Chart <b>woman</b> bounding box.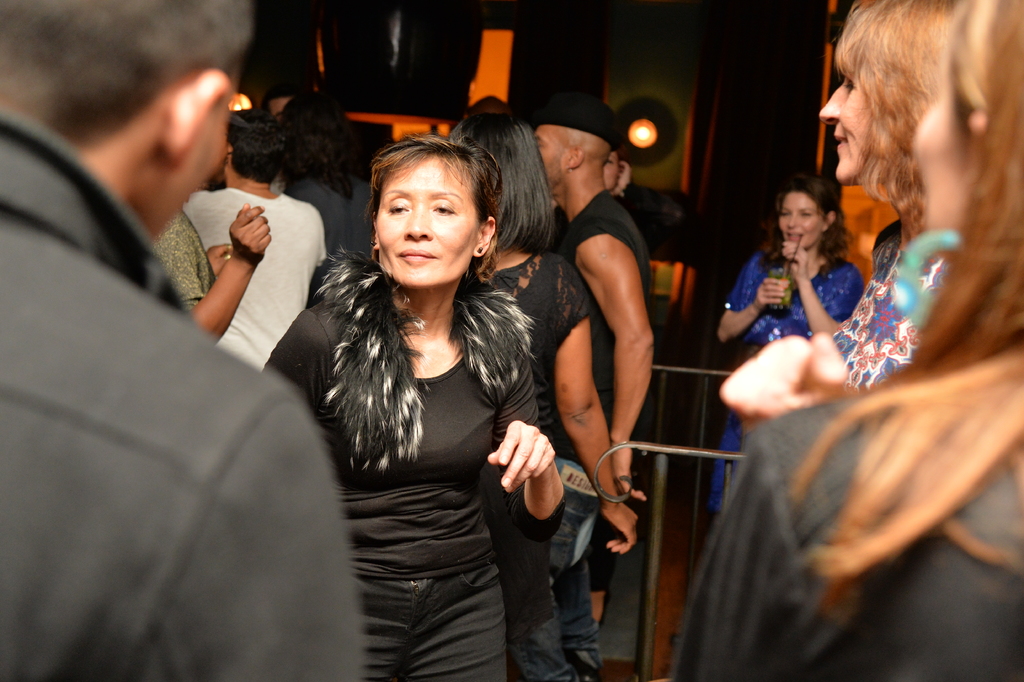
Charted: box(702, 170, 863, 533).
